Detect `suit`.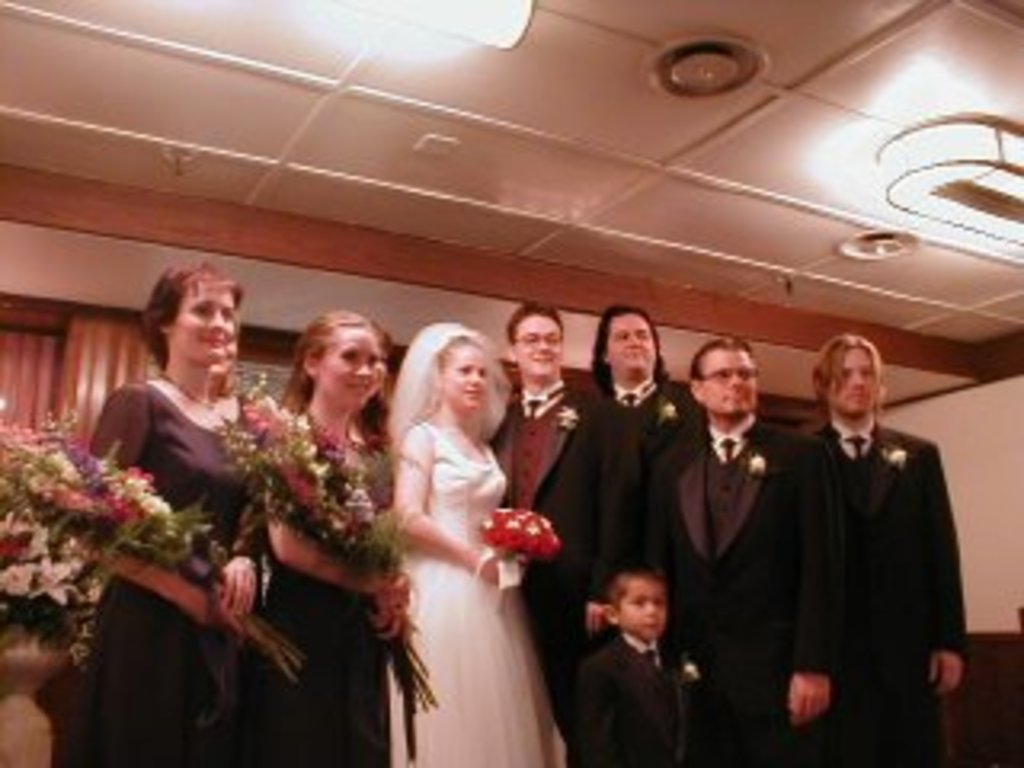
Detected at x1=810, y1=416, x2=973, y2=765.
